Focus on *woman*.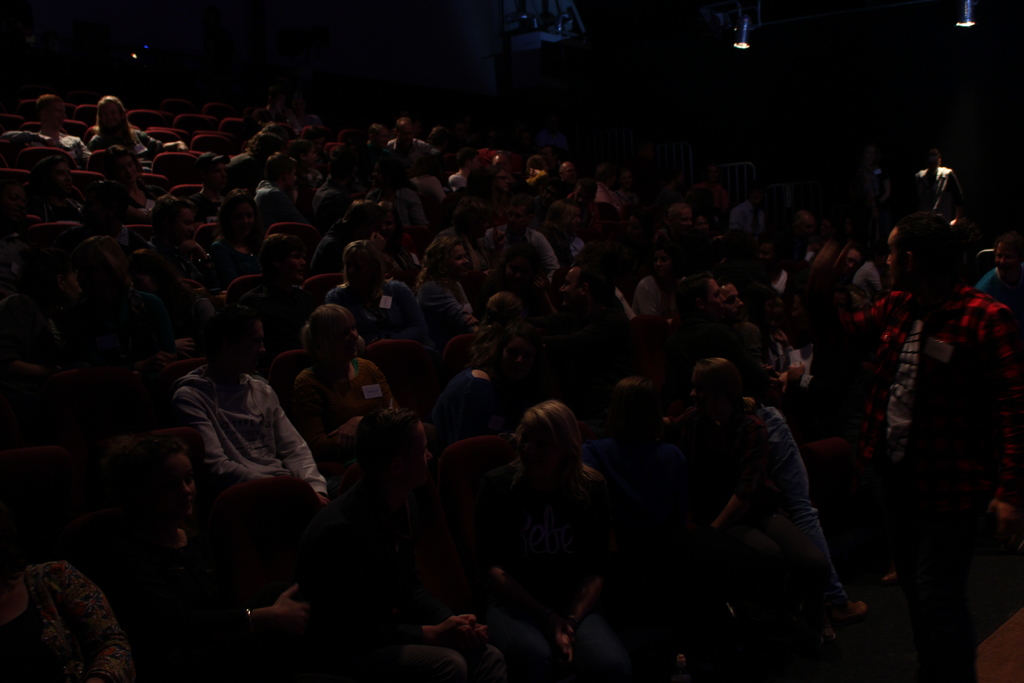
Focused at region(452, 383, 639, 661).
